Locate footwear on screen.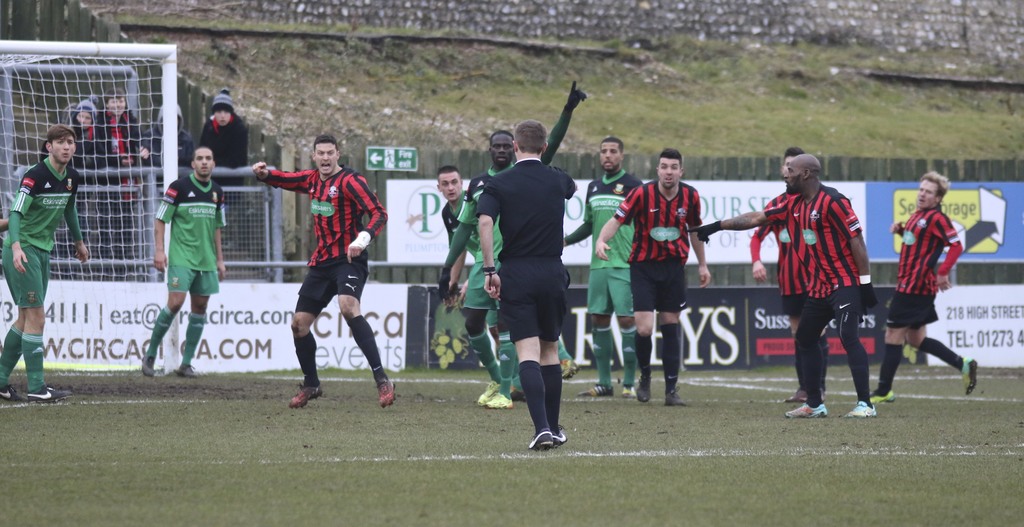
On screen at 471 381 491 403.
